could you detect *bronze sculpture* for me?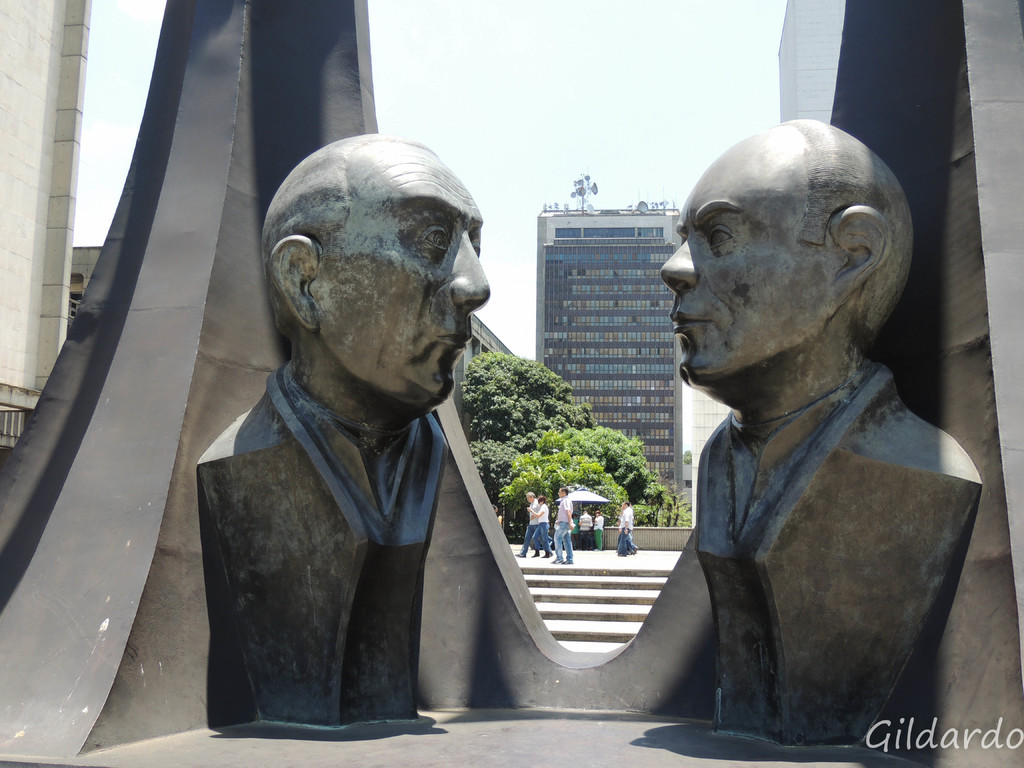
Detection result: [left=658, top=111, right=987, bottom=750].
